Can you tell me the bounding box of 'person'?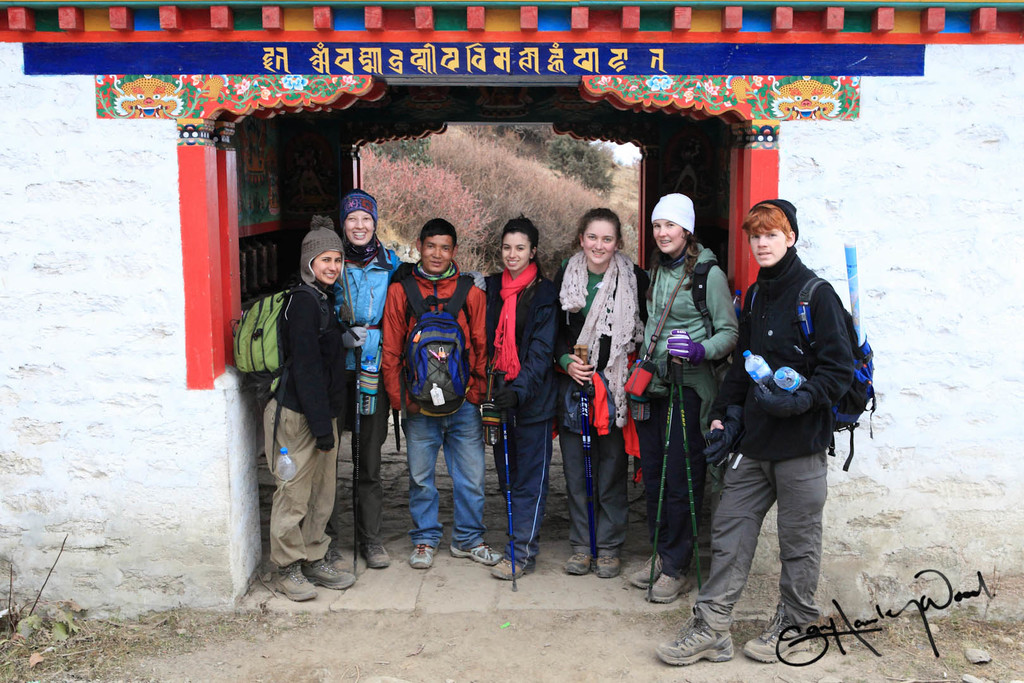
left=555, top=201, right=652, bottom=584.
